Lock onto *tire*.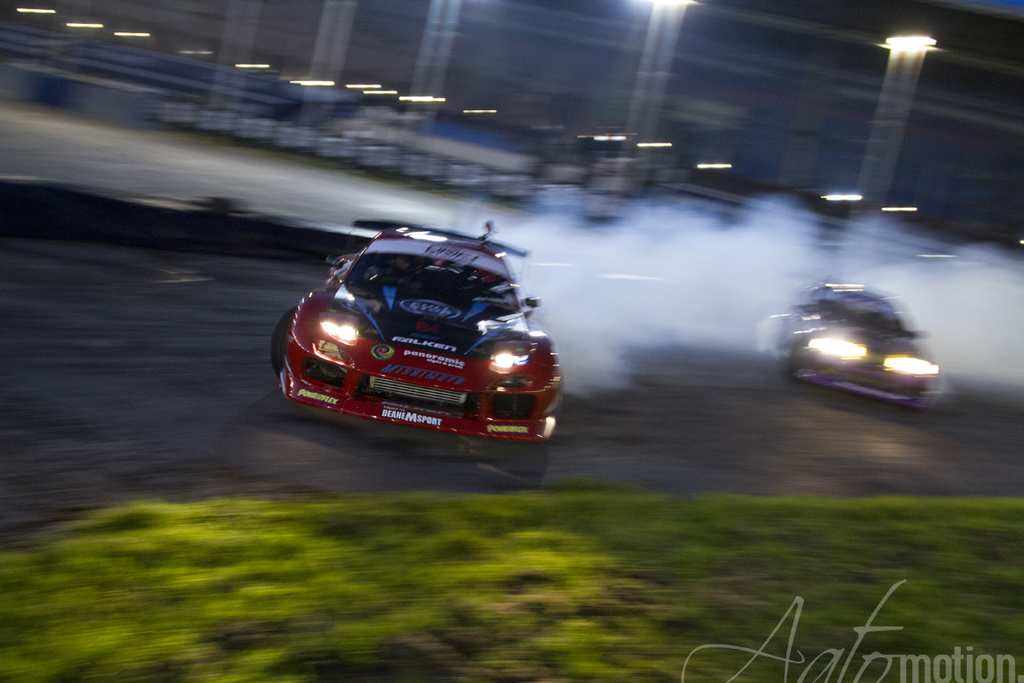
Locked: [x1=518, y1=438, x2=547, y2=472].
